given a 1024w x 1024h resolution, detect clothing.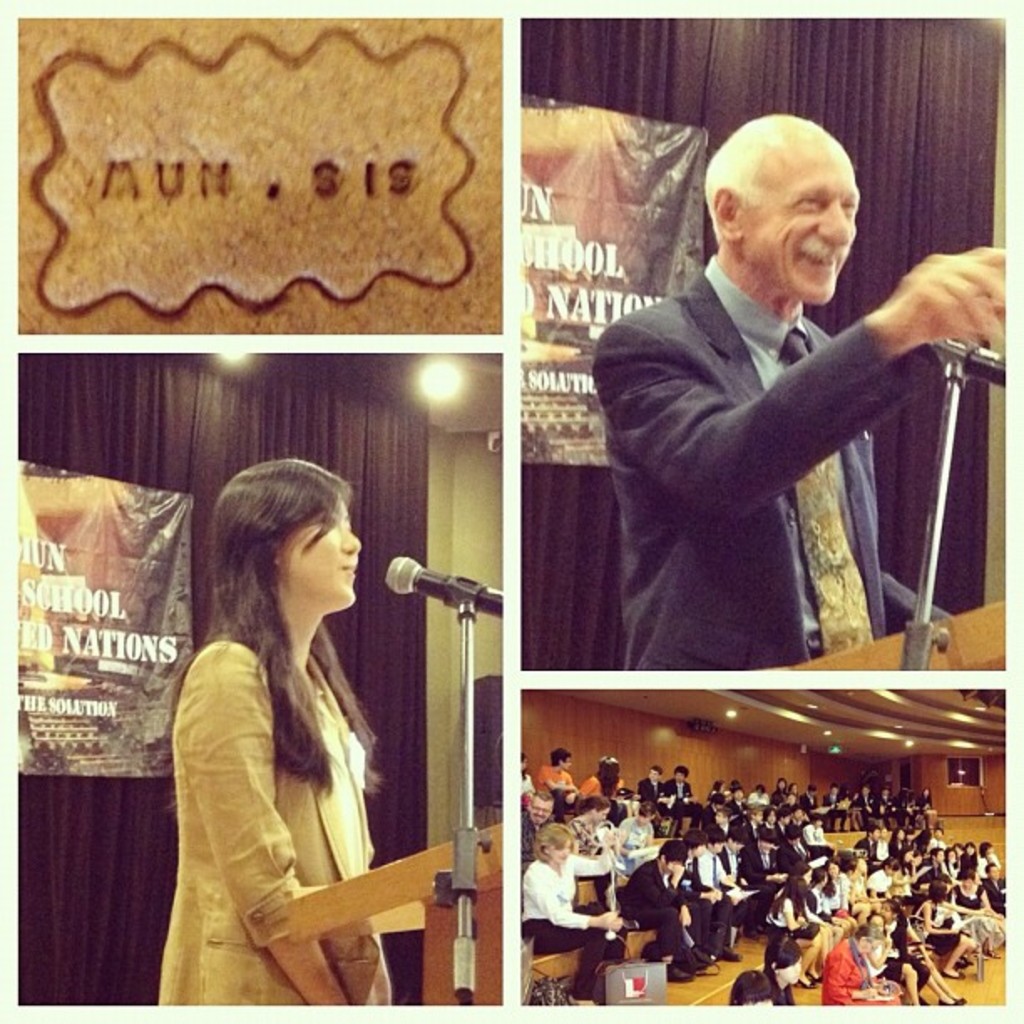
<bbox>524, 778, 529, 790</bbox>.
